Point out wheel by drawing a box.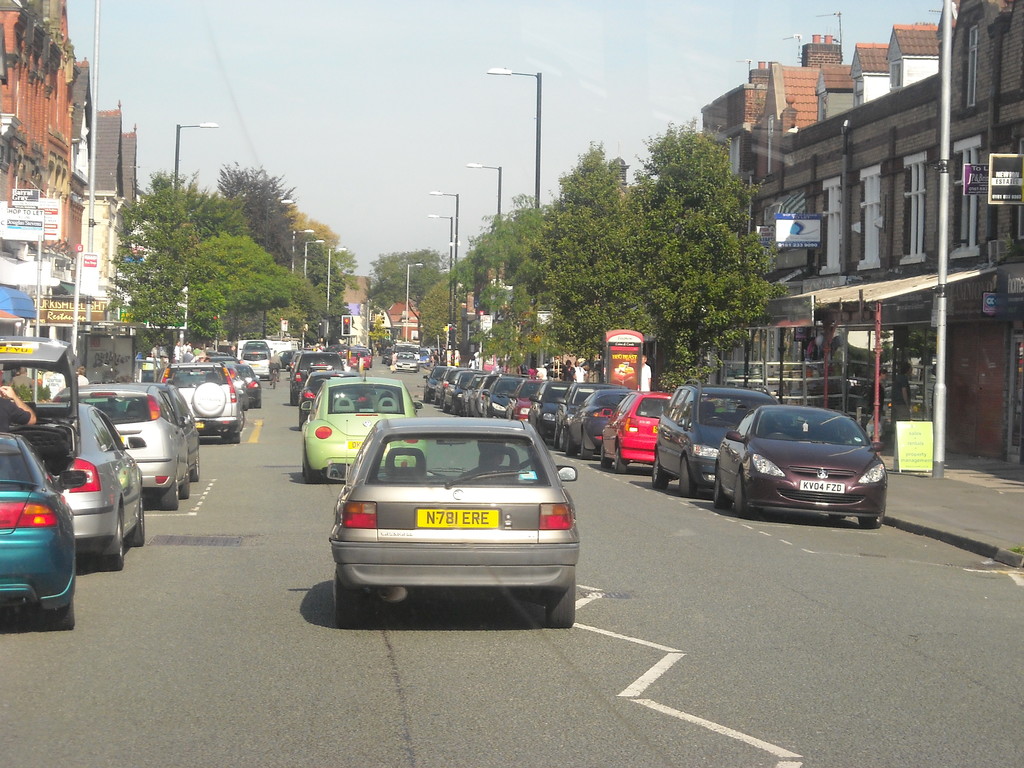
x1=559 y1=428 x2=566 y2=451.
